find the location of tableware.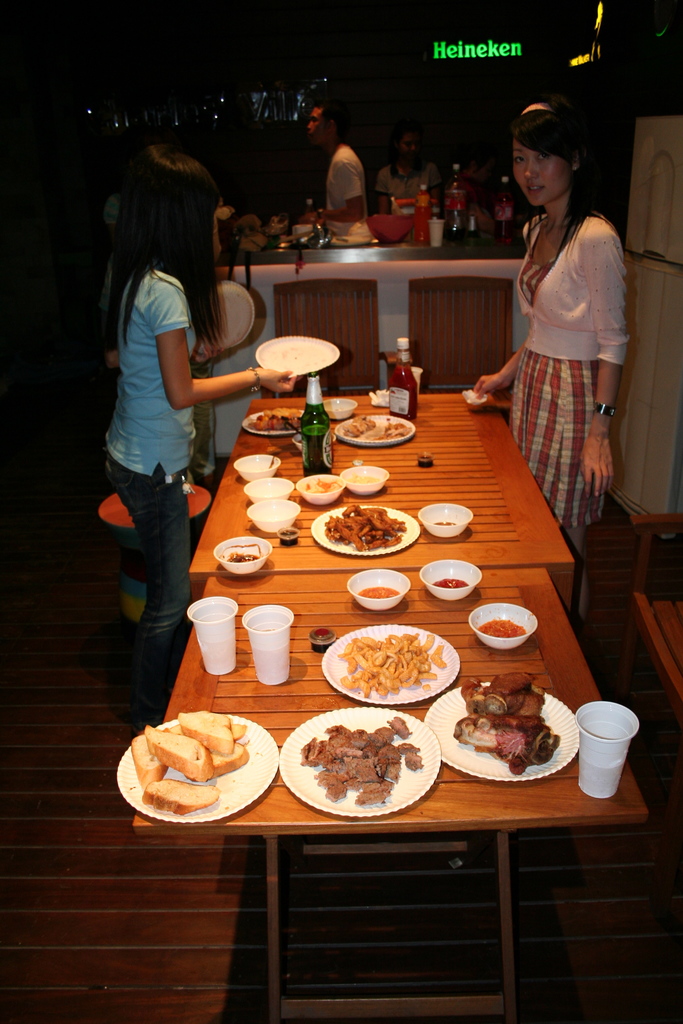
Location: select_region(250, 499, 302, 529).
